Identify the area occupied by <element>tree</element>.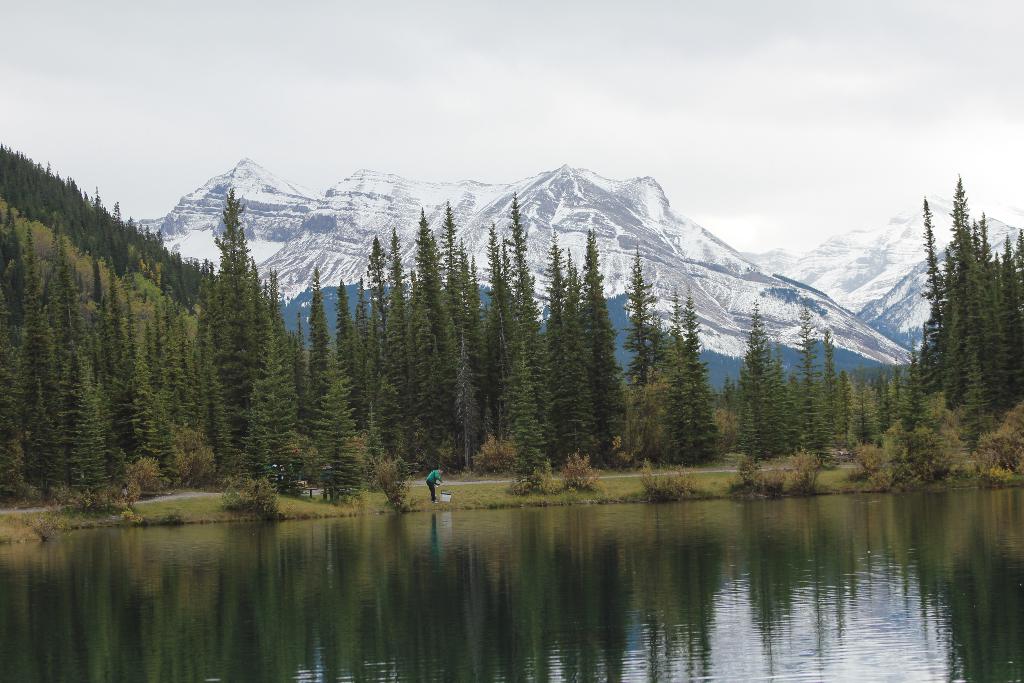
Area: BBox(212, 278, 270, 454).
